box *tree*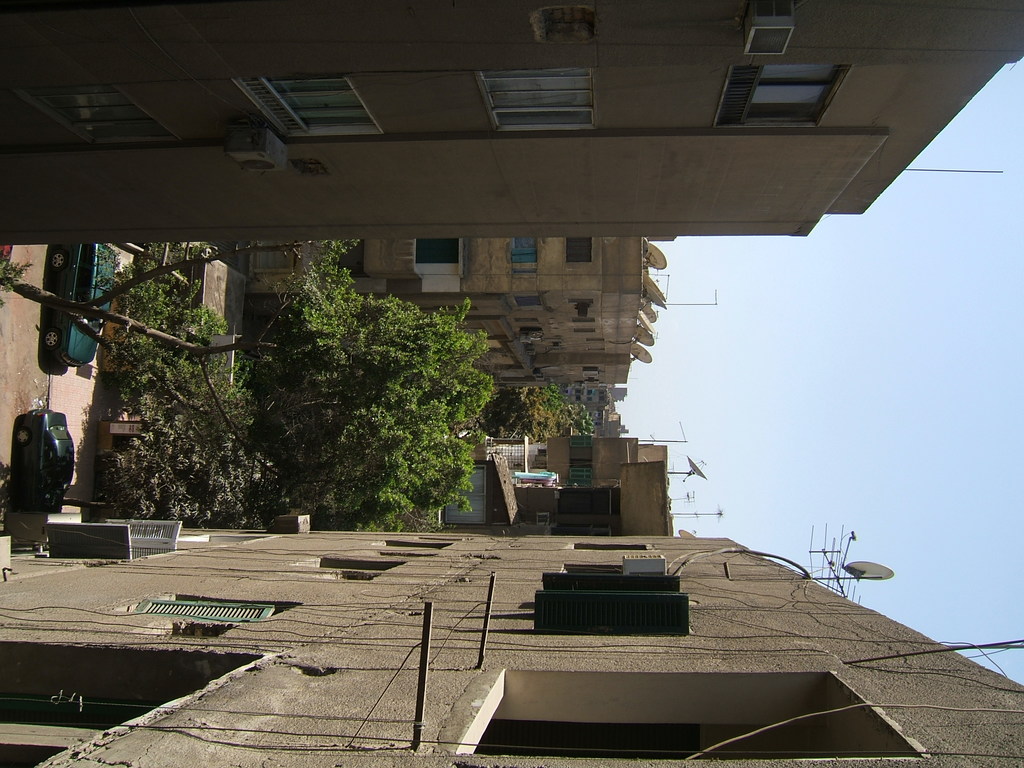
(left=493, top=381, right=551, bottom=436)
